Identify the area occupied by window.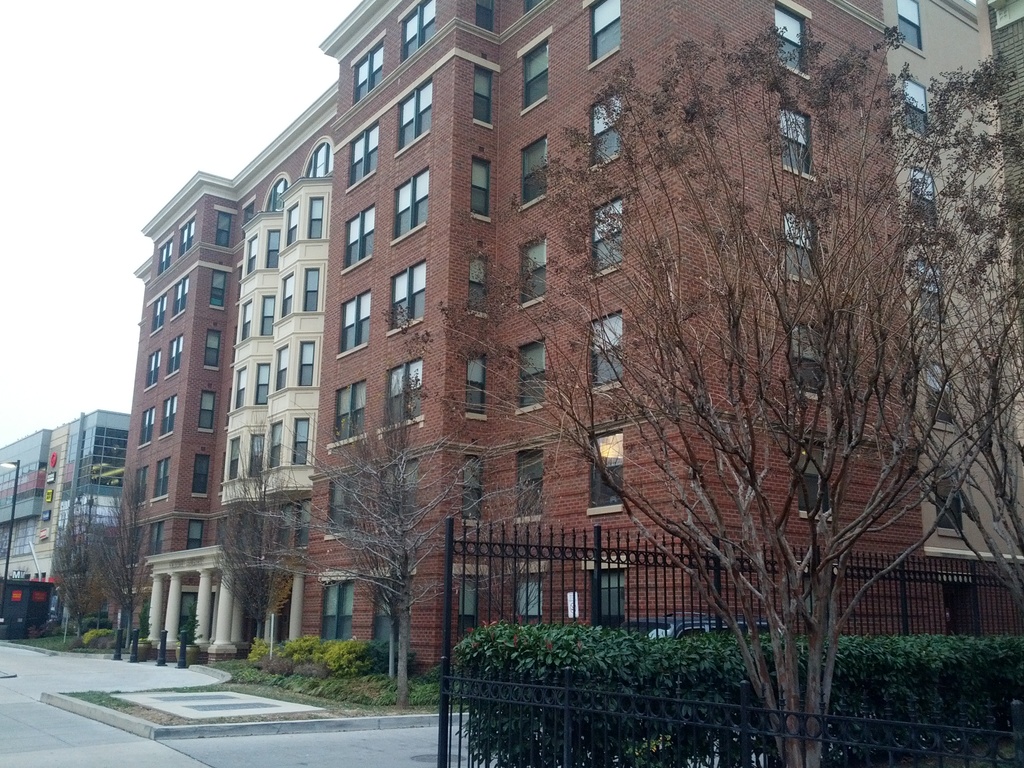
Area: bbox(479, 0, 493, 38).
